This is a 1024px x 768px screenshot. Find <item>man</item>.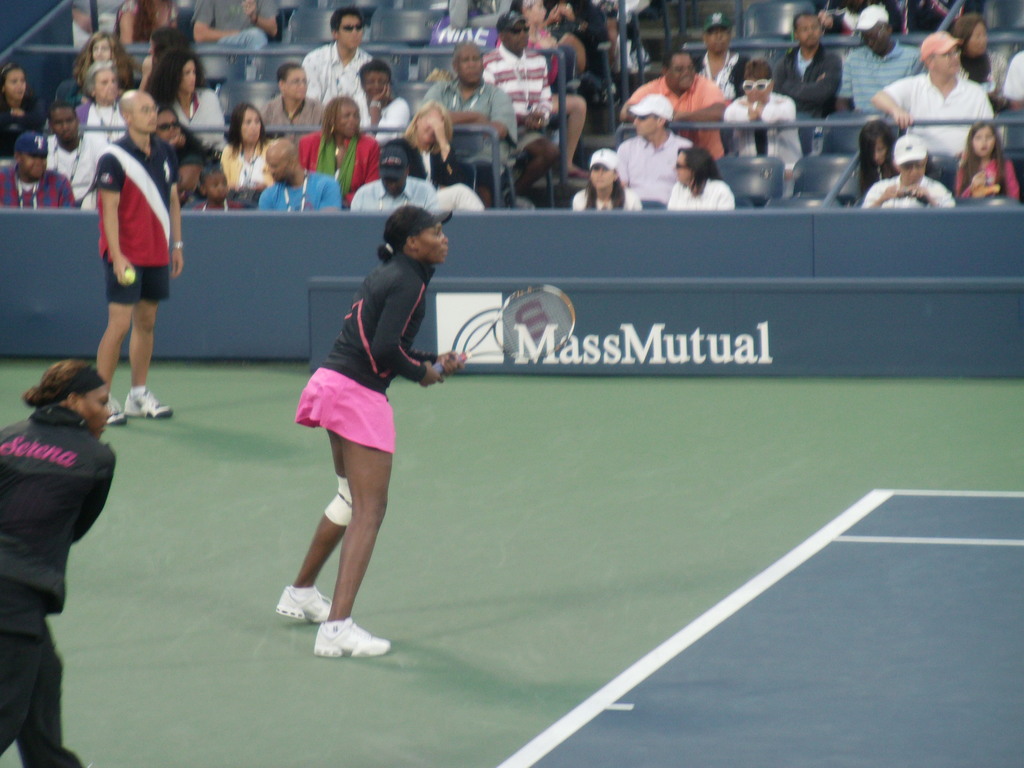
Bounding box: [262,137,344,214].
